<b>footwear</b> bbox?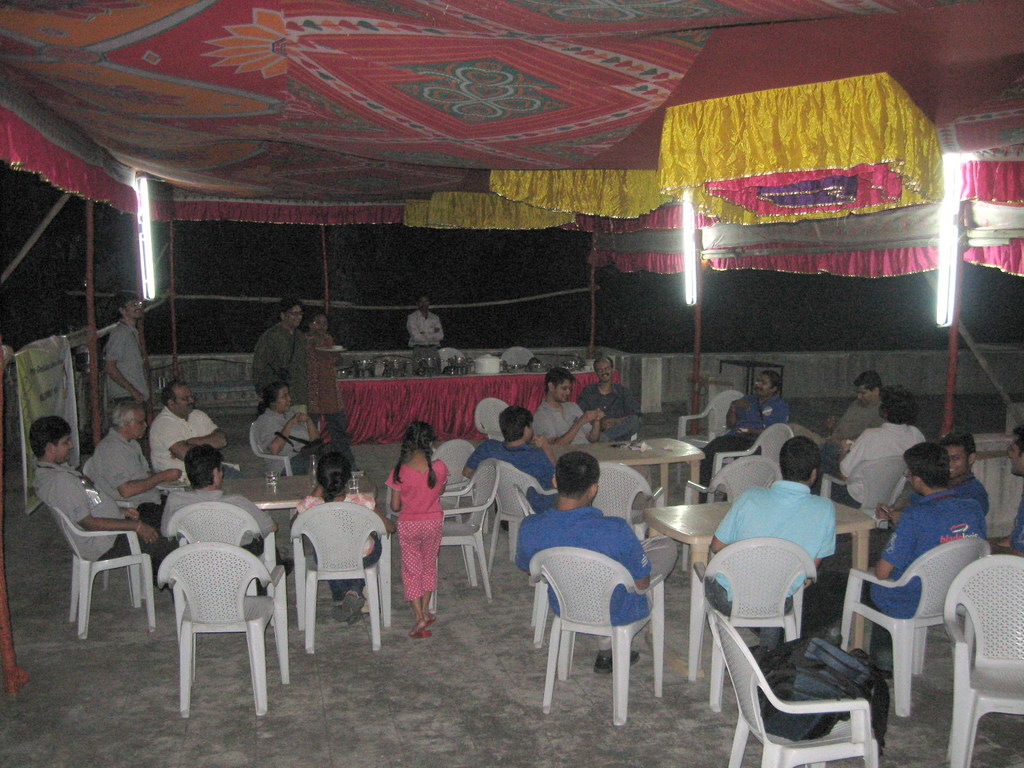
[280,559,291,582]
